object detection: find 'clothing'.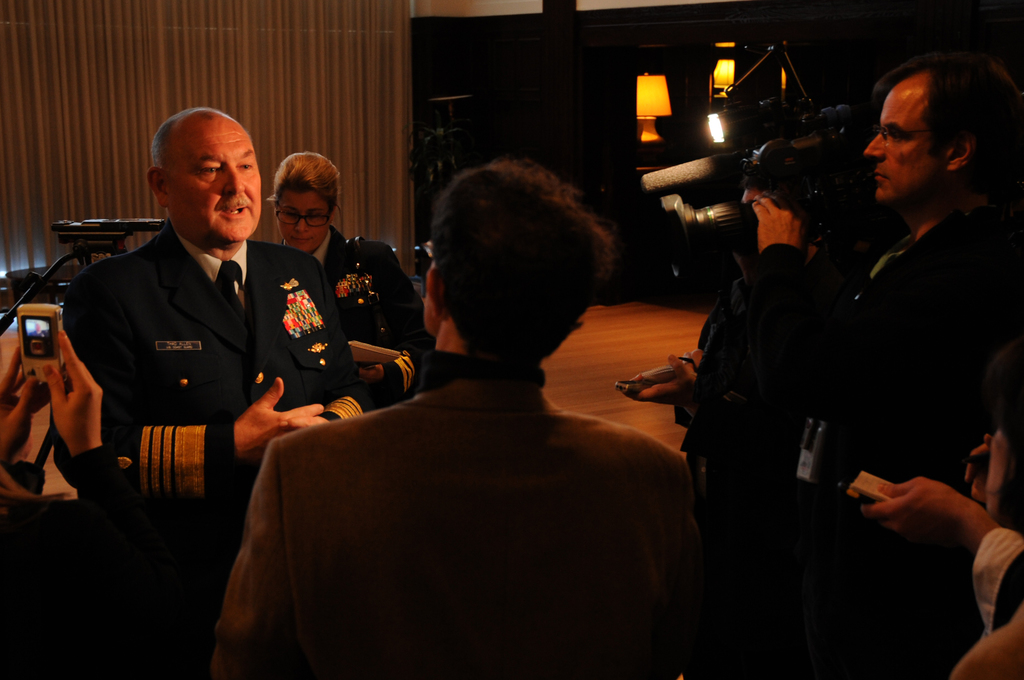
(x1=274, y1=222, x2=439, y2=393).
